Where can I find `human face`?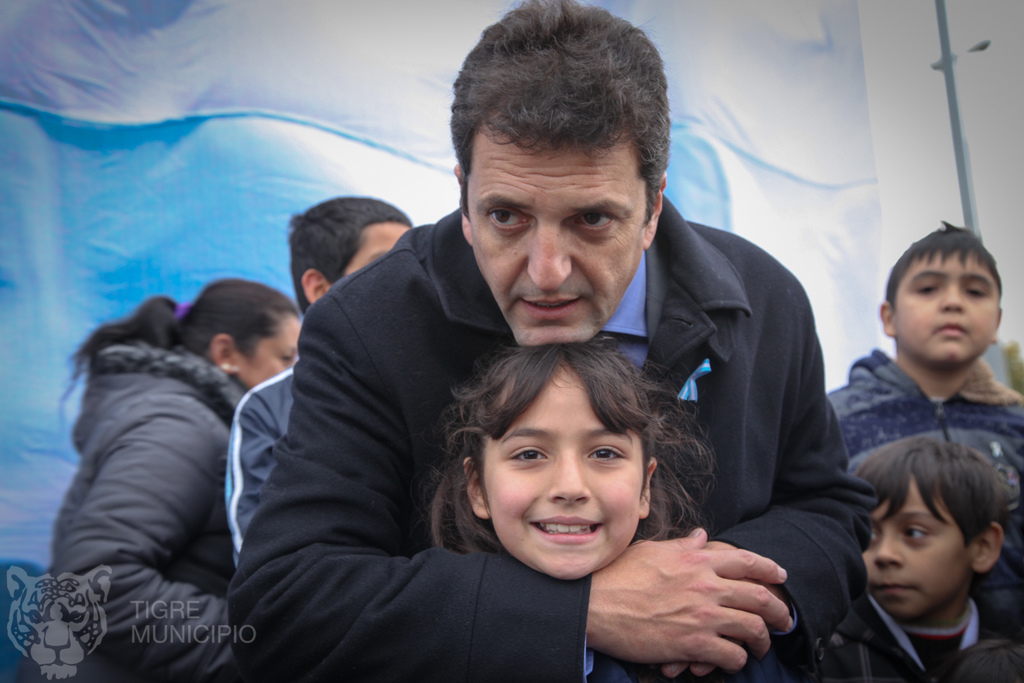
You can find it at <bbox>886, 238, 998, 365</bbox>.
